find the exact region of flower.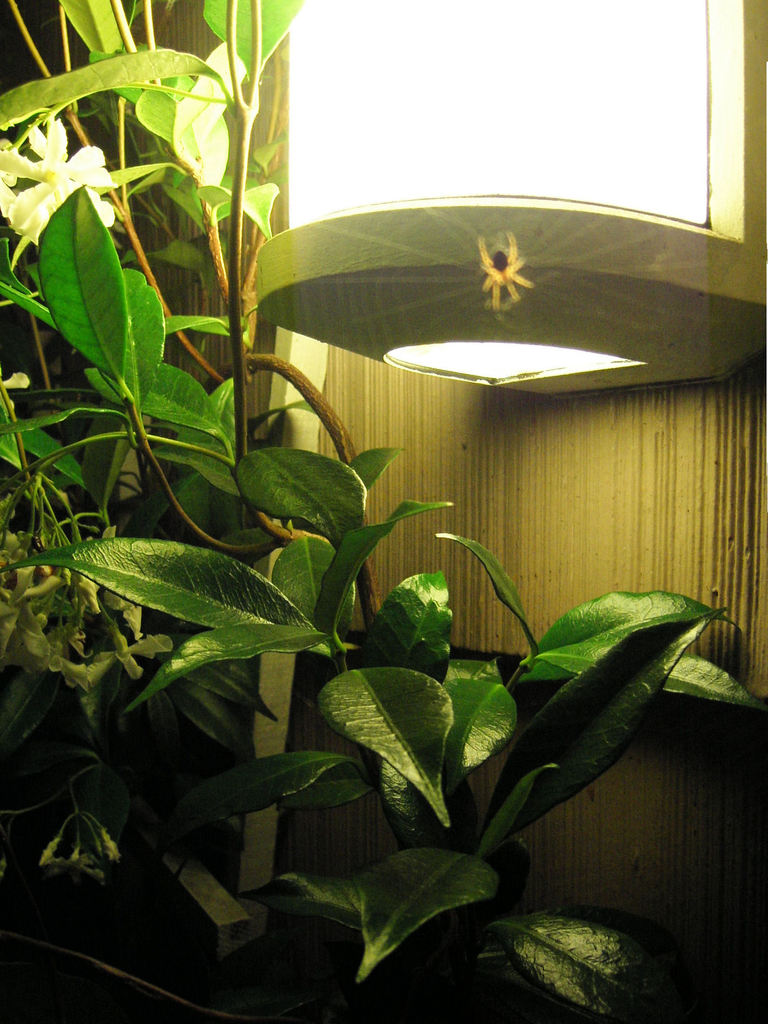
Exact region: rect(0, 561, 62, 664).
